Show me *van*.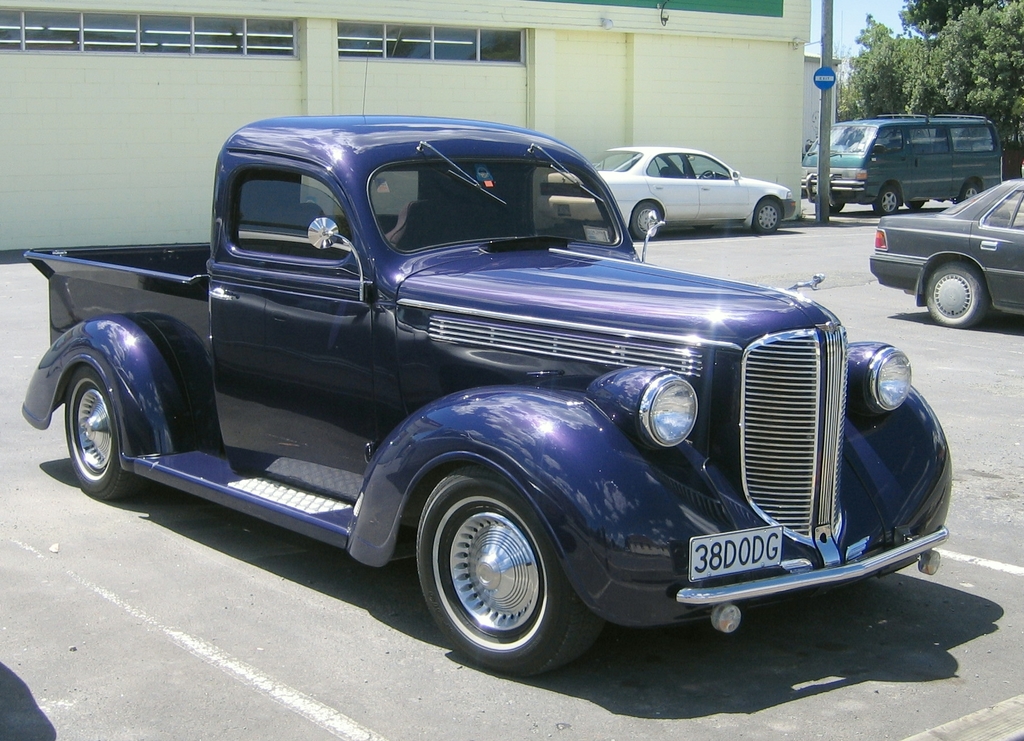
*van* is here: [left=803, top=111, right=1005, bottom=219].
